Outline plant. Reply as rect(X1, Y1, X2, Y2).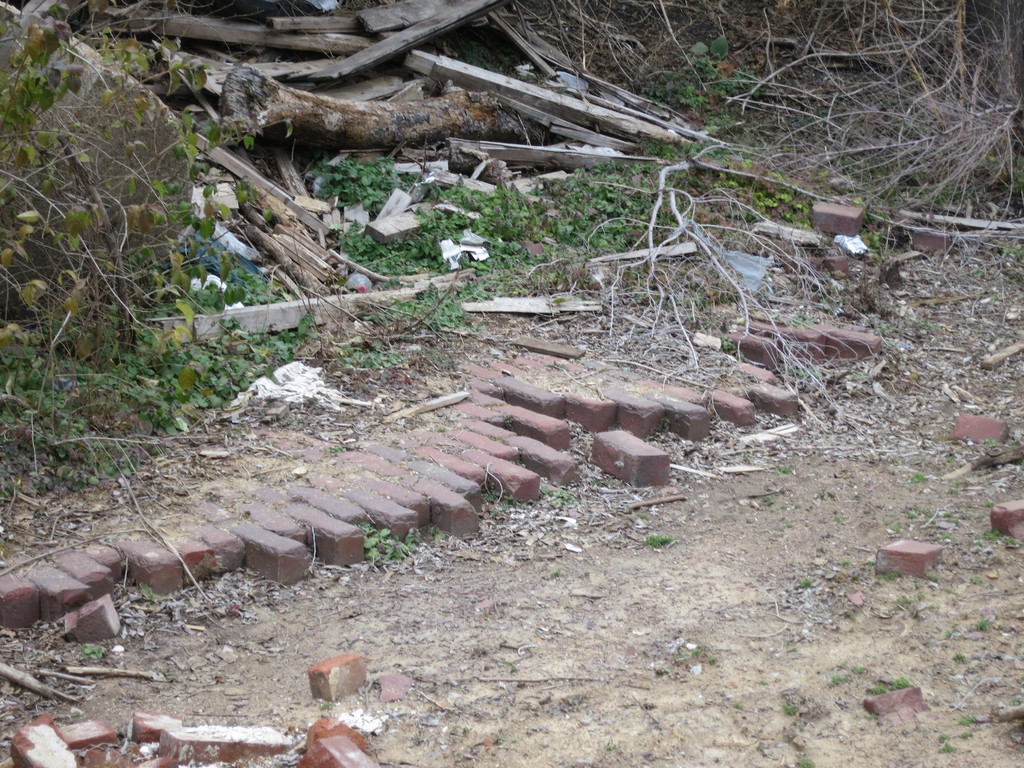
rect(644, 524, 673, 549).
